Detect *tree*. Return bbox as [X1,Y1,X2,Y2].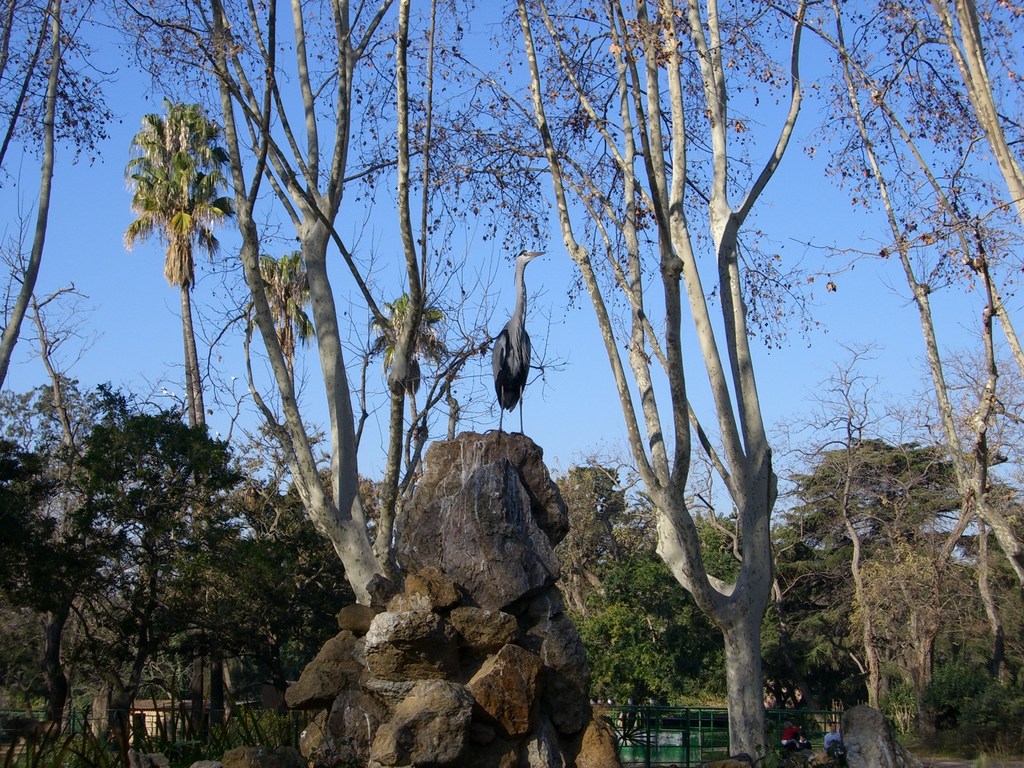
[357,282,461,504].
